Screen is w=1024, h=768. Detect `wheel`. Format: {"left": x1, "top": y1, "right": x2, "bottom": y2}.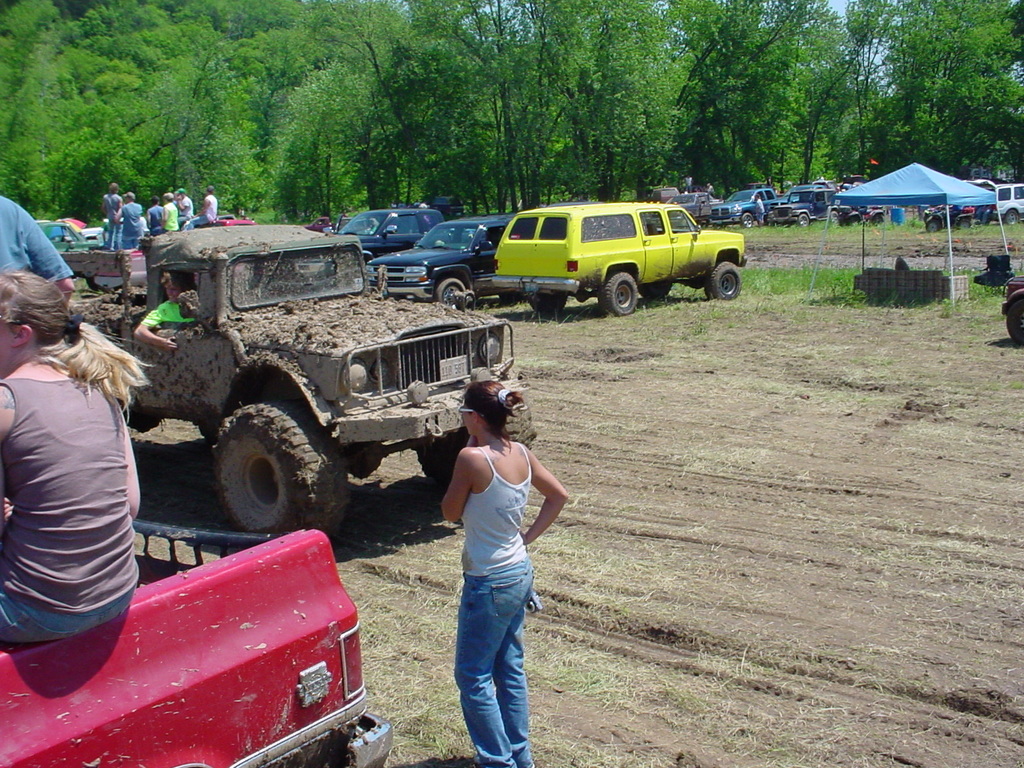
{"left": 703, "top": 261, "right": 740, "bottom": 301}.
